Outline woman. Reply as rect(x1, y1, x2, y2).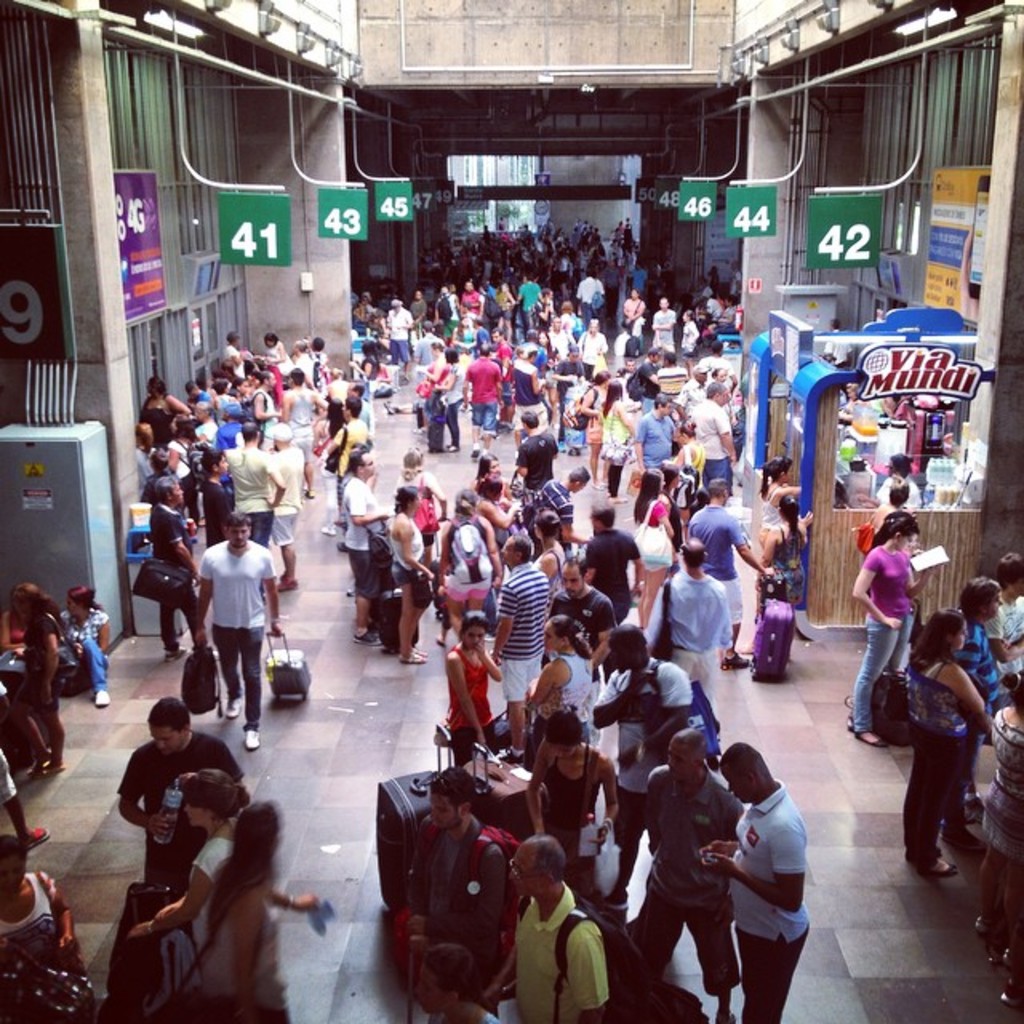
rect(437, 606, 509, 770).
